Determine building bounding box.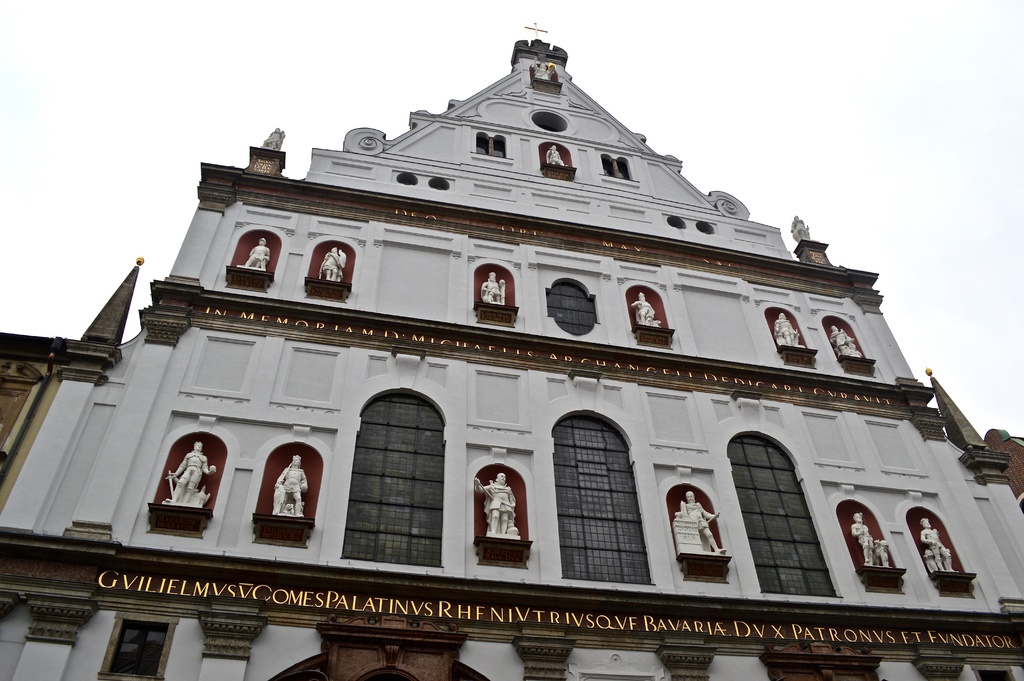
Determined: select_region(982, 424, 1023, 500).
